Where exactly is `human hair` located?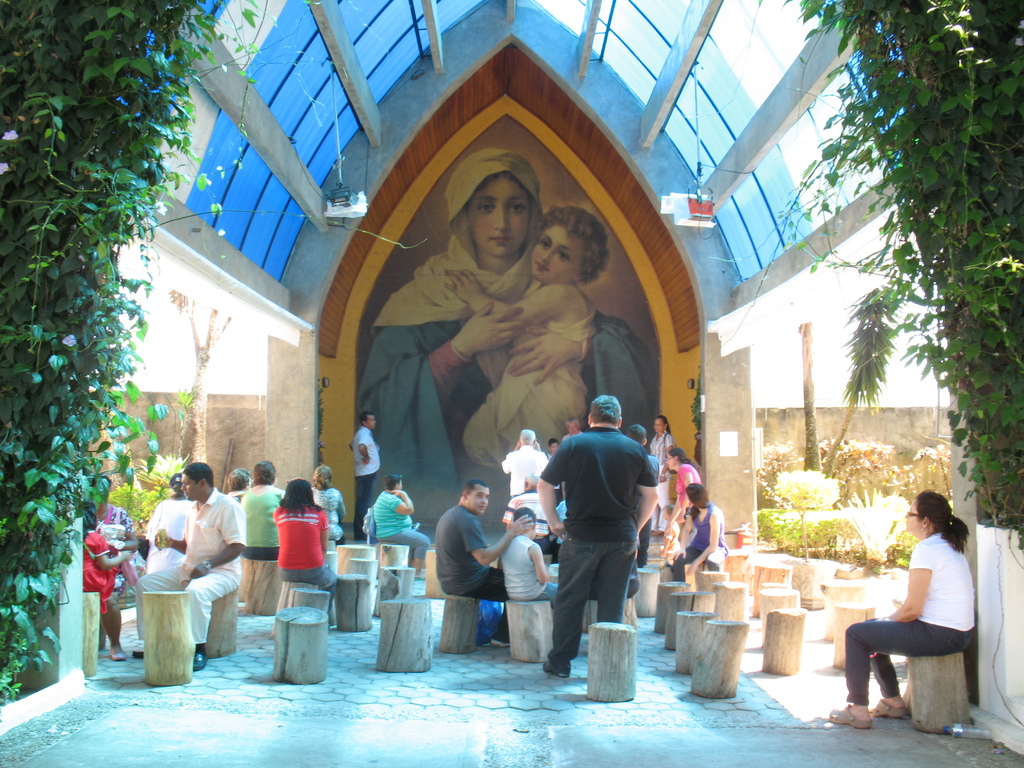
Its bounding box is bbox=[589, 393, 619, 425].
